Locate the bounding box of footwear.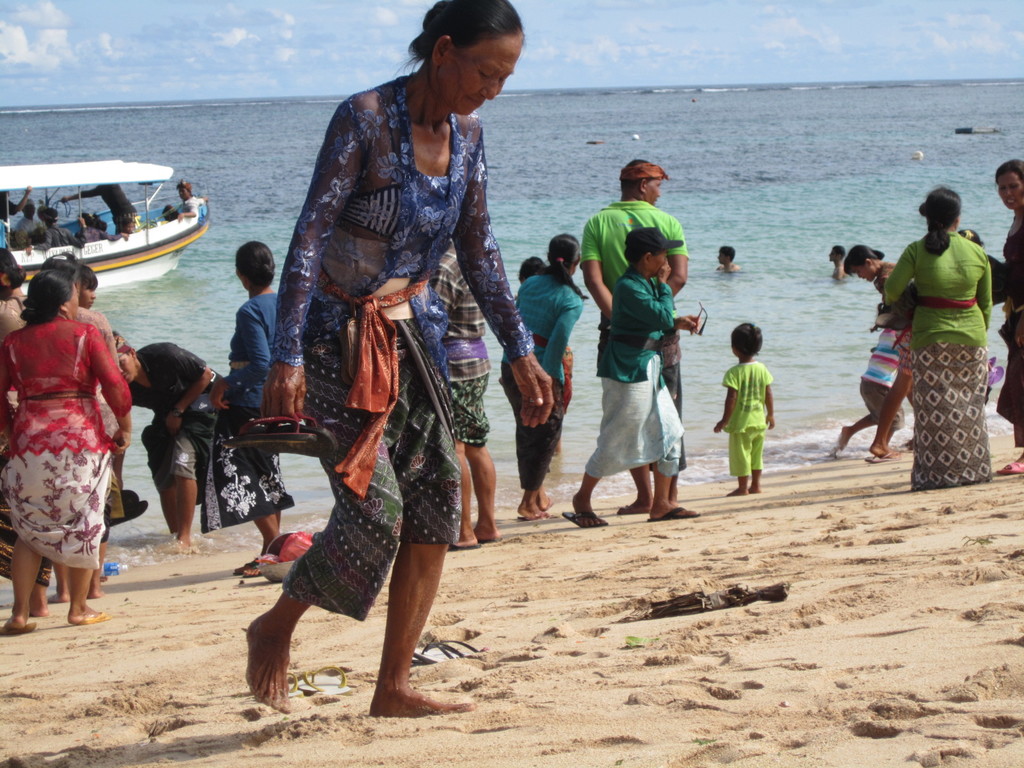
Bounding box: box(222, 413, 317, 447).
